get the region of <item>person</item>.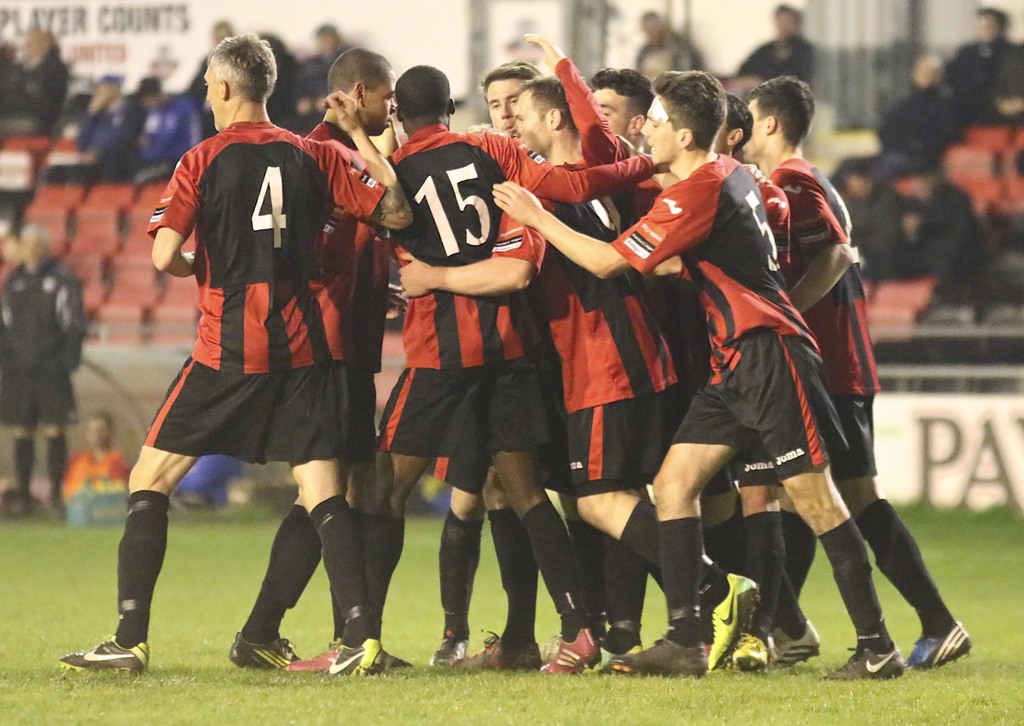
504,31,760,678.
